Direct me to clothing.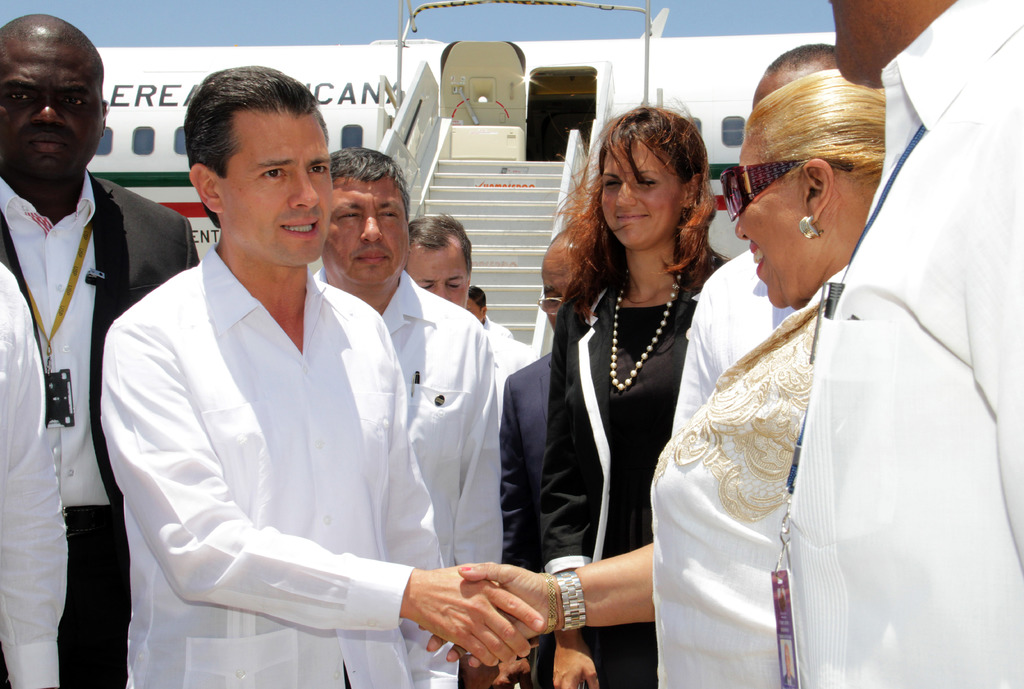
Direction: locate(98, 204, 431, 677).
